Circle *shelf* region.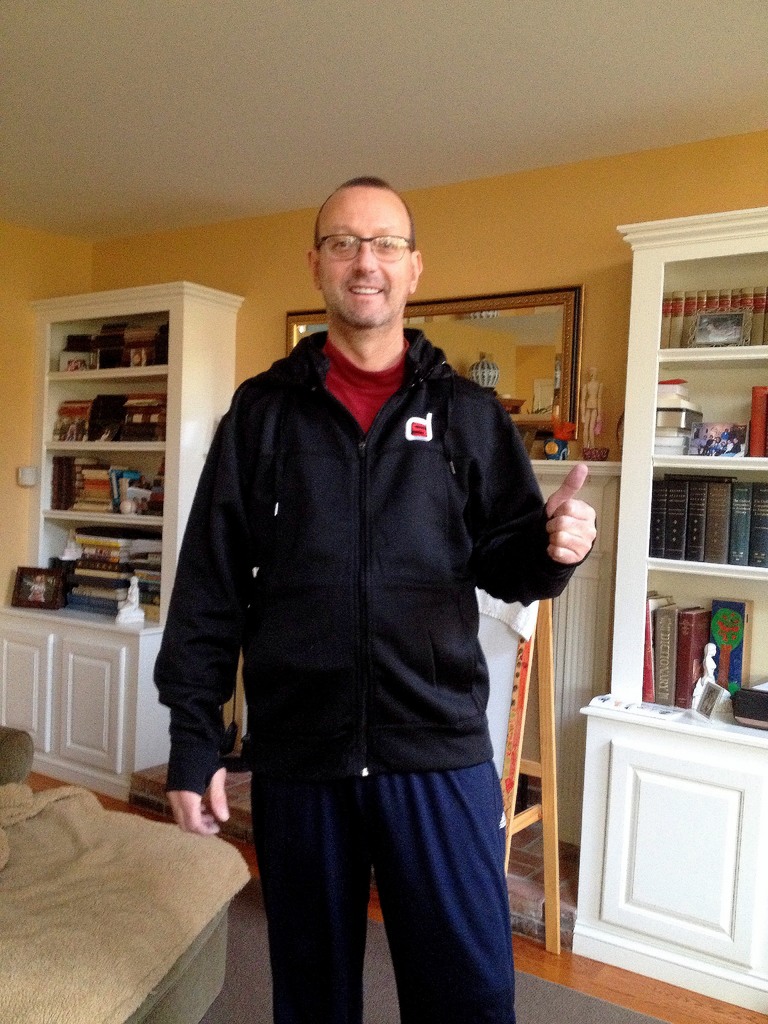
Region: <region>24, 294, 195, 616</region>.
